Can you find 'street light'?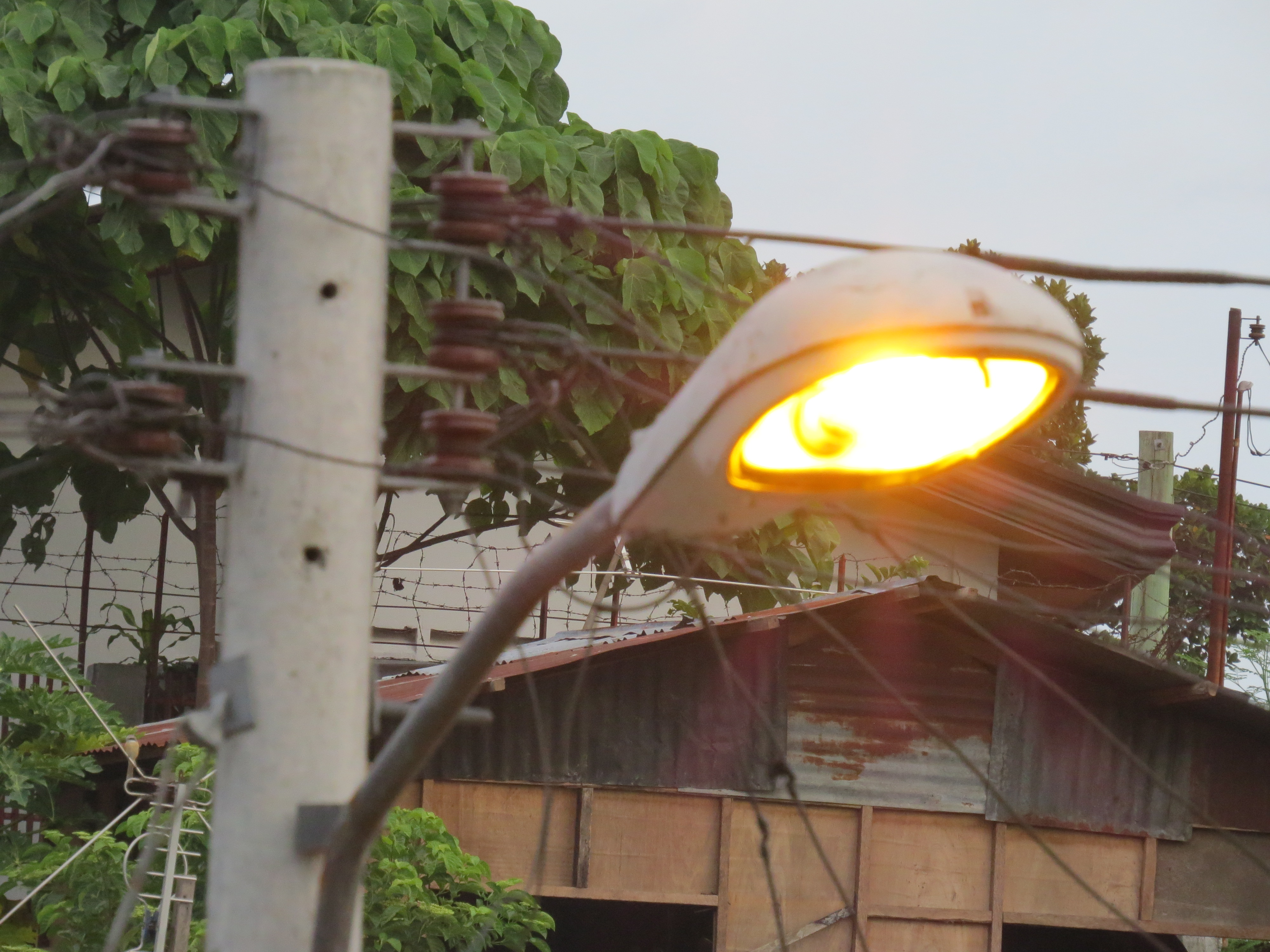
Yes, bounding box: (68, 37, 372, 288).
